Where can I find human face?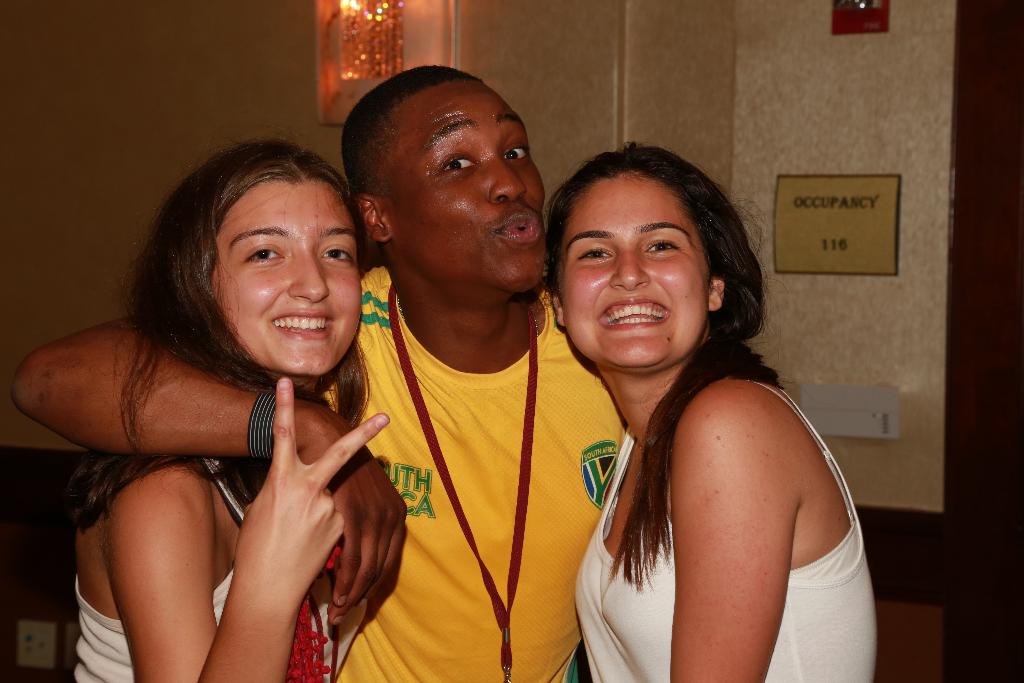
You can find it at left=556, top=173, right=708, bottom=370.
